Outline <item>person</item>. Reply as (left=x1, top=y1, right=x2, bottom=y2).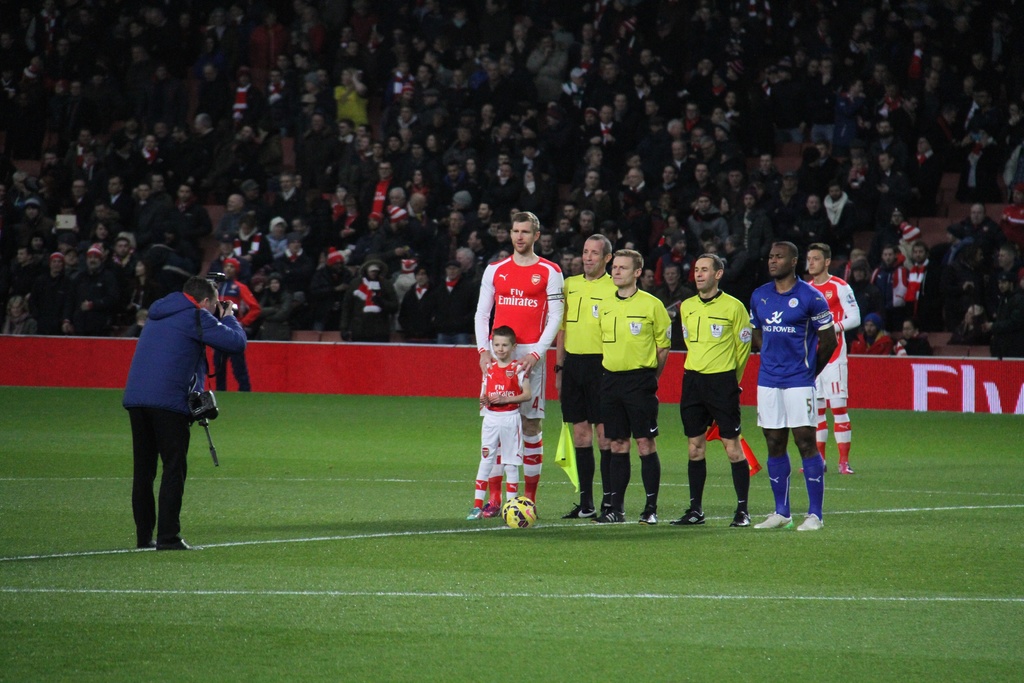
(left=742, top=234, right=836, bottom=531).
